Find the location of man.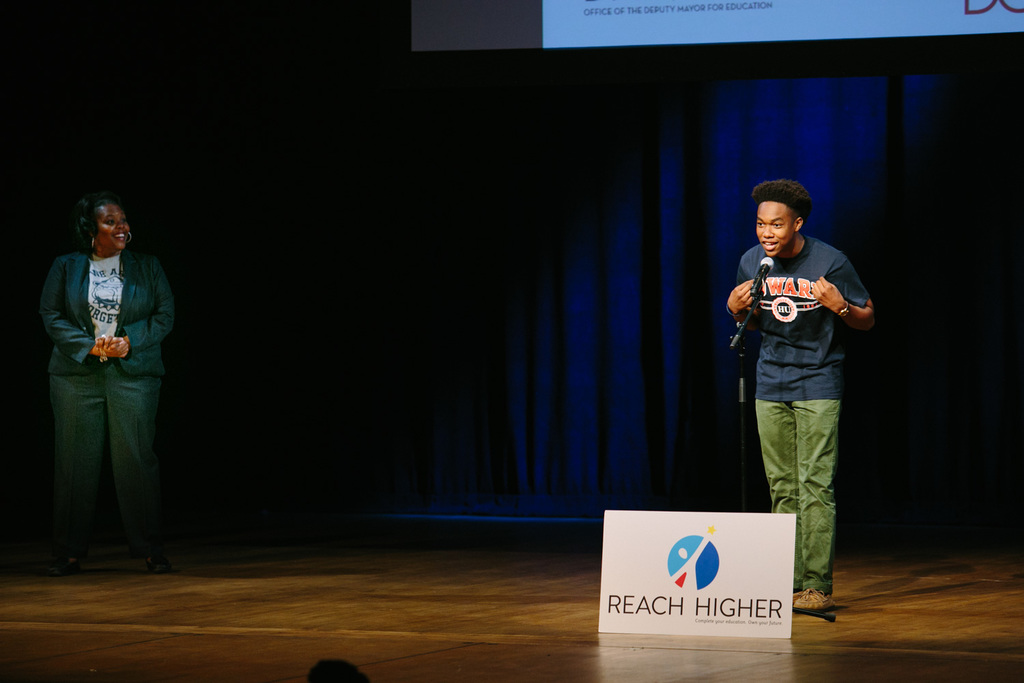
Location: {"x1": 722, "y1": 178, "x2": 880, "y2": 608}.
